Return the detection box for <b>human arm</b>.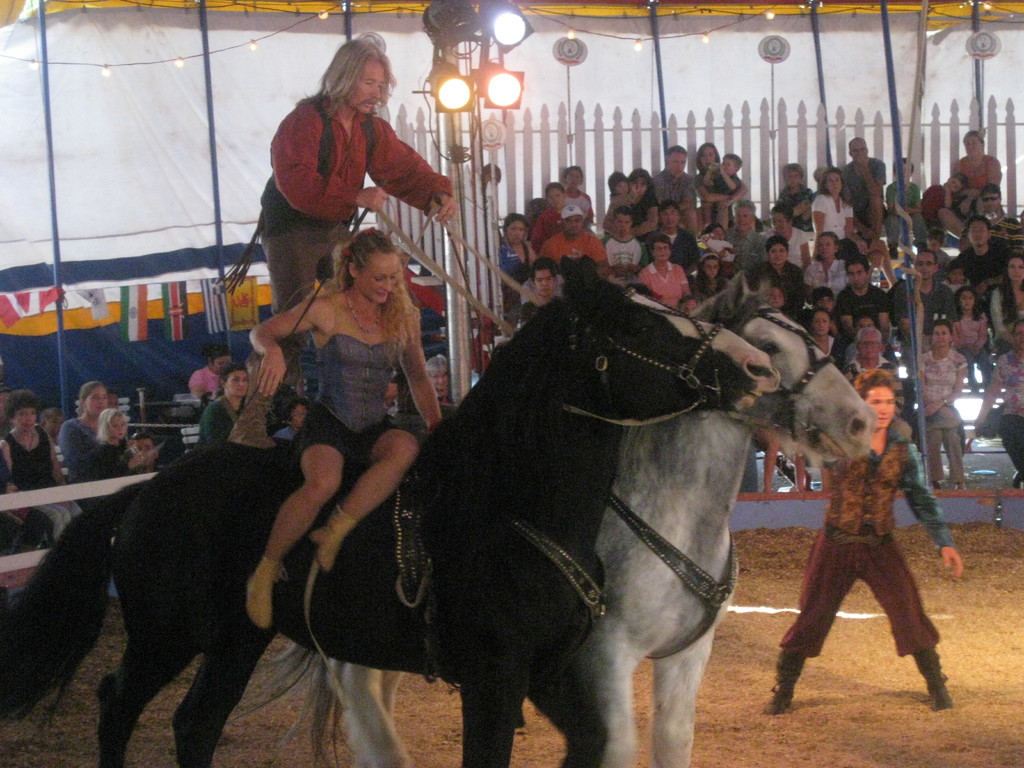
detection(946, 310, 972, 358).
